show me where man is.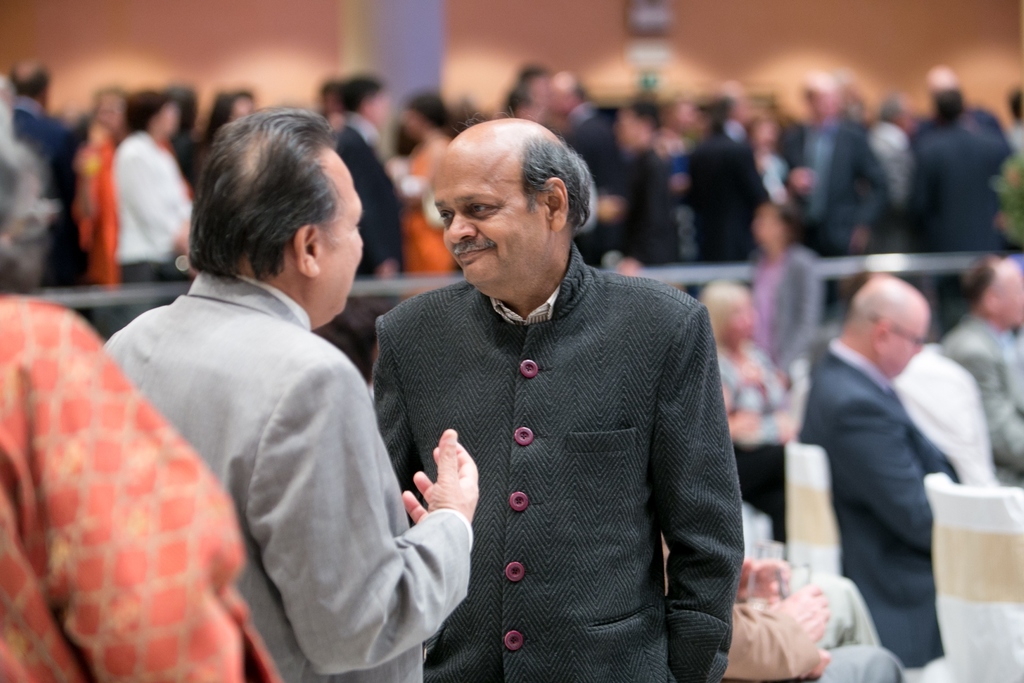
man is at l=326, t=74, r=410, b=275.
